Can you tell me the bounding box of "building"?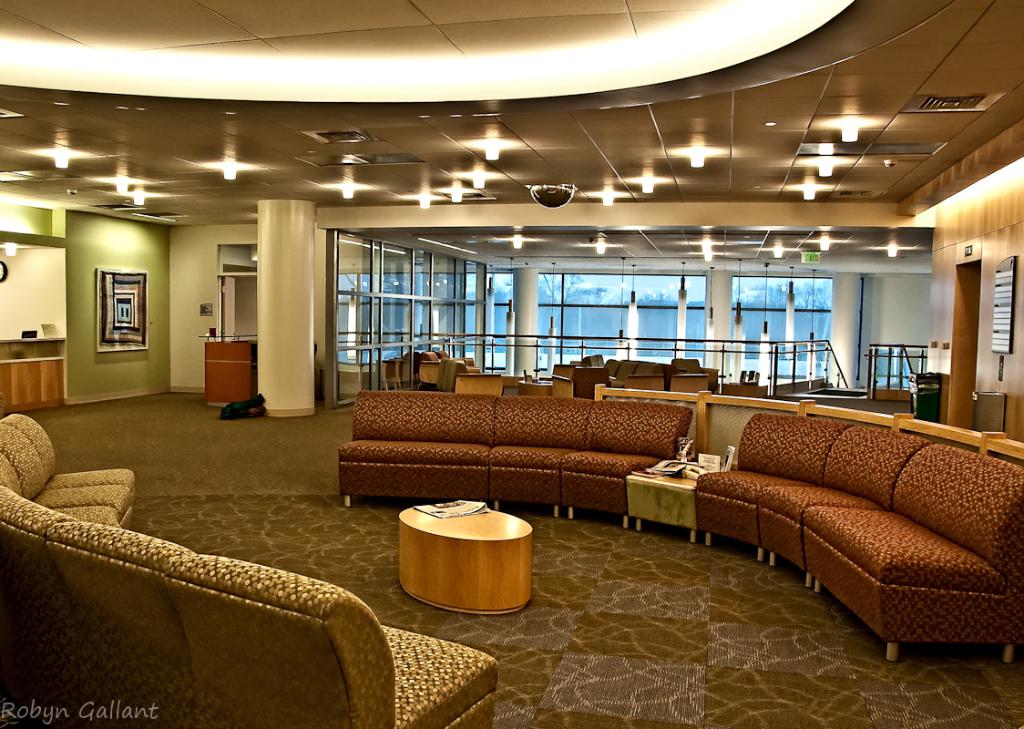
bbox(1, 0, 1023, 728).
